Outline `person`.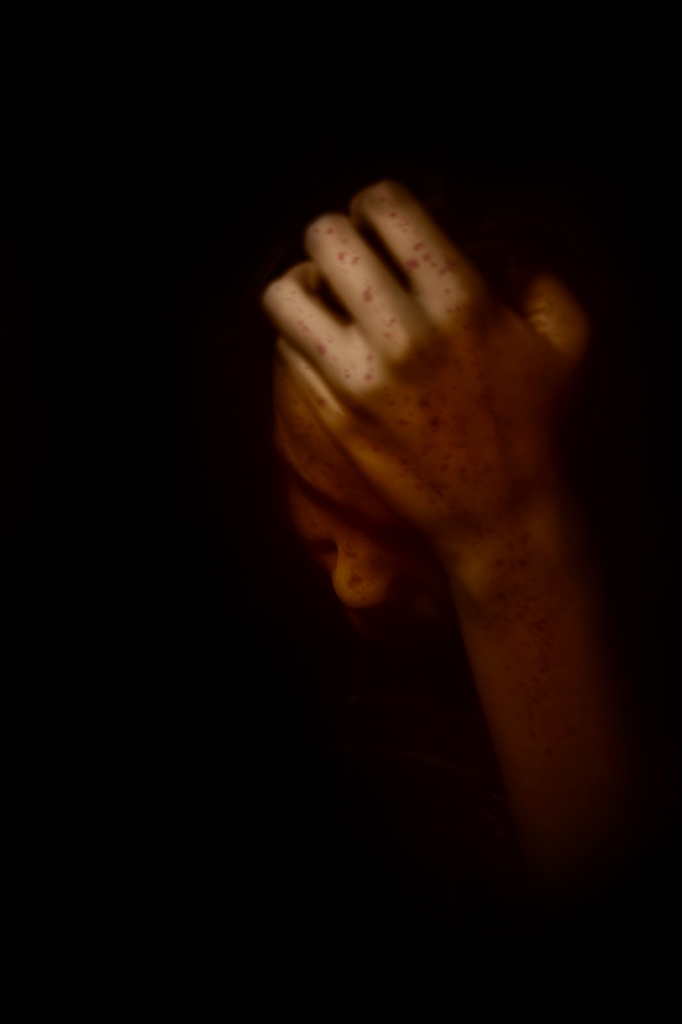
Outline: l=0, t=180, r=681, b=1023.
